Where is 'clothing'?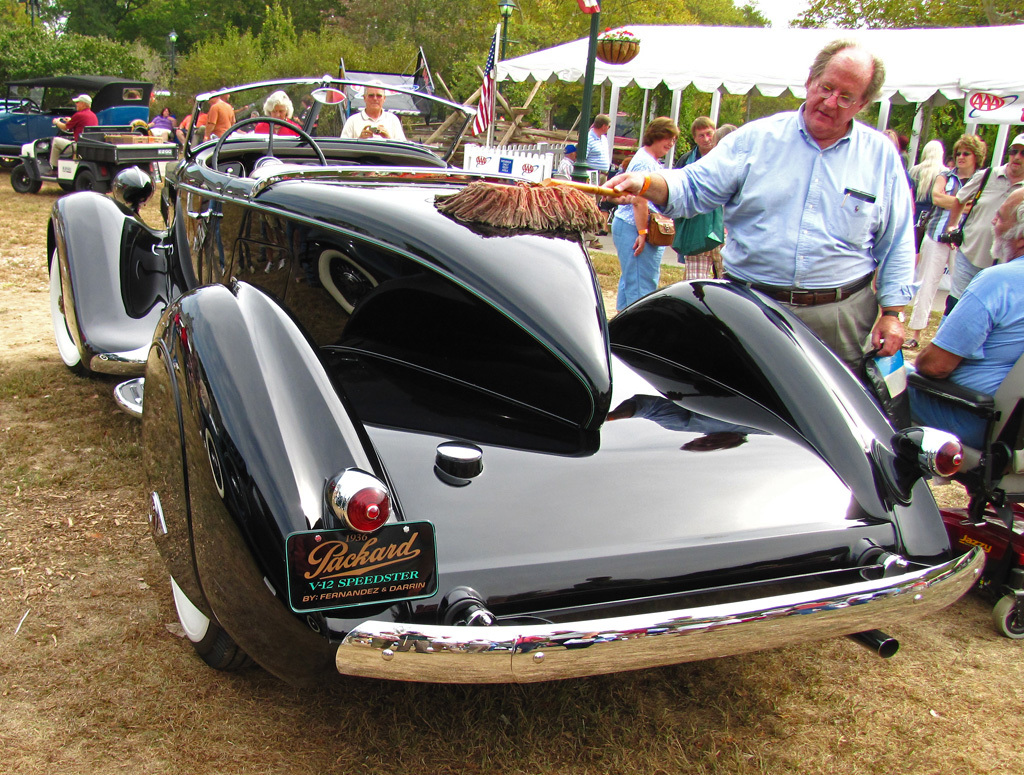
region(559, 157, 574, 175).
